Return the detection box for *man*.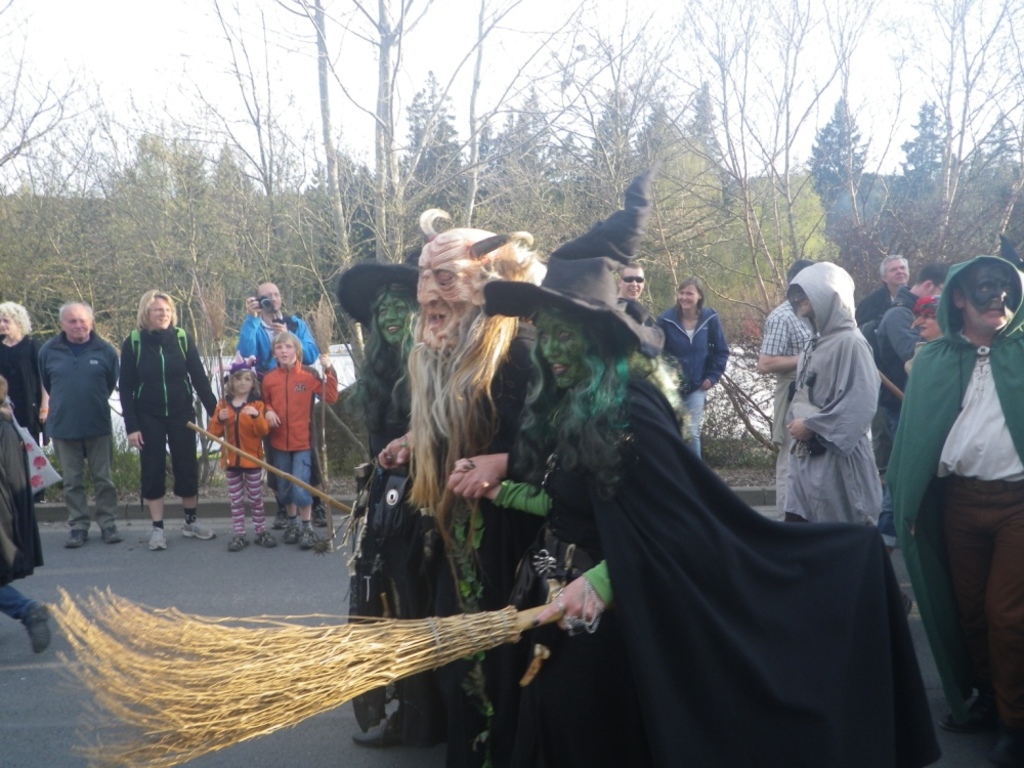
l=756, t=254, r=816, b=522.
